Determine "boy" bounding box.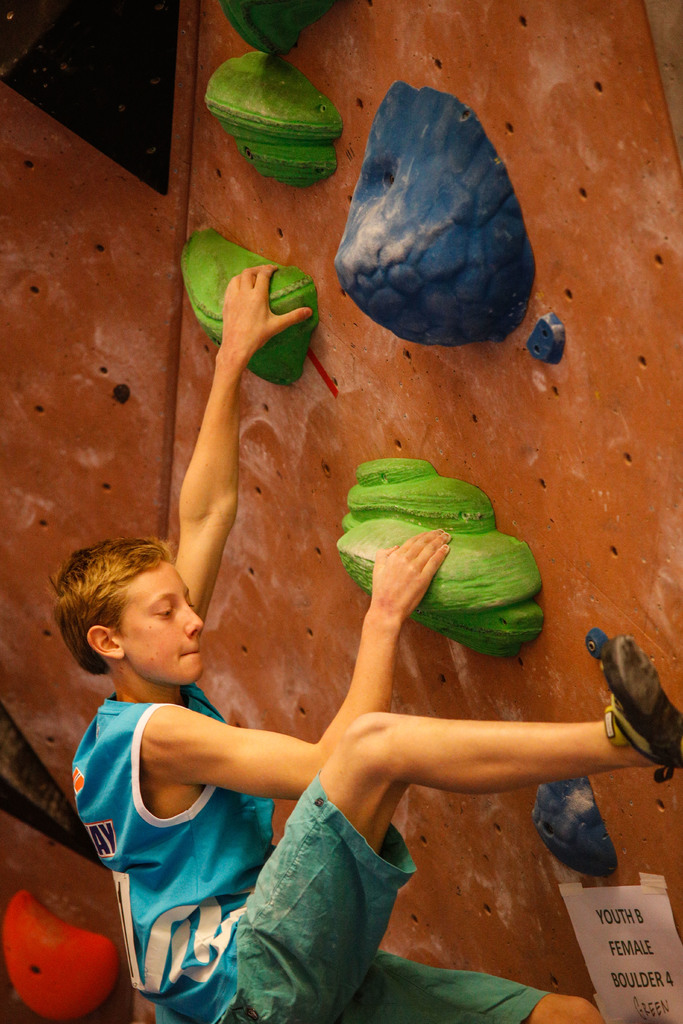
Determined: (x1=29, y1=266, x2=660, y2=1023).
